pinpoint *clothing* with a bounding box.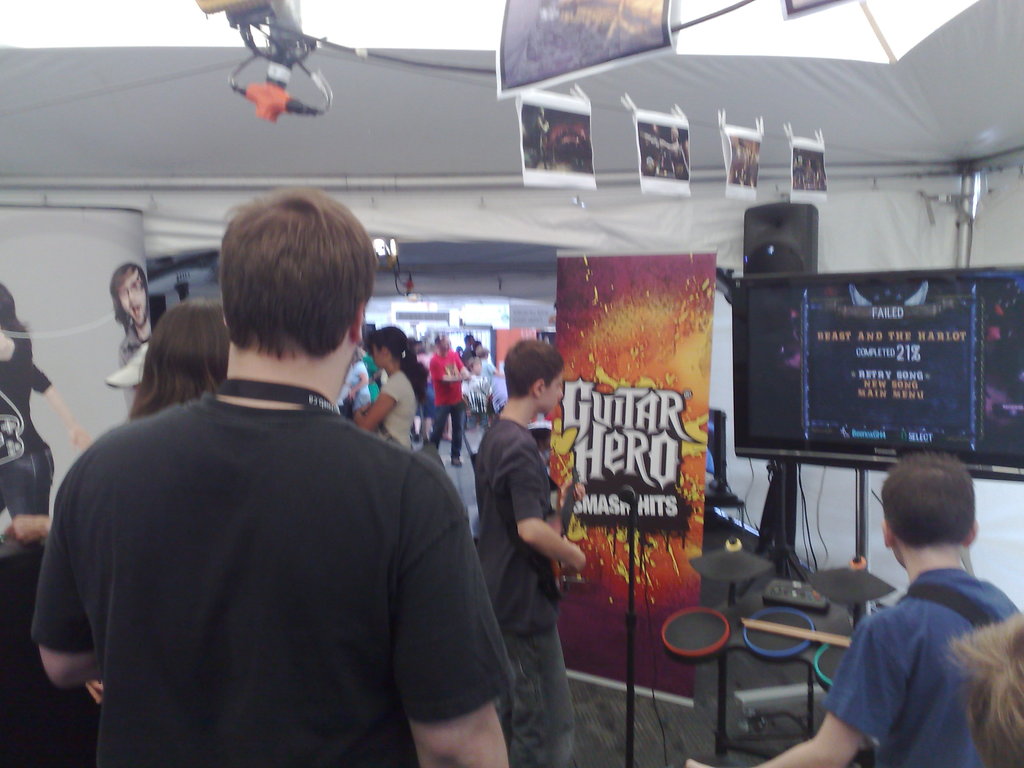
826/581/1023/767.
